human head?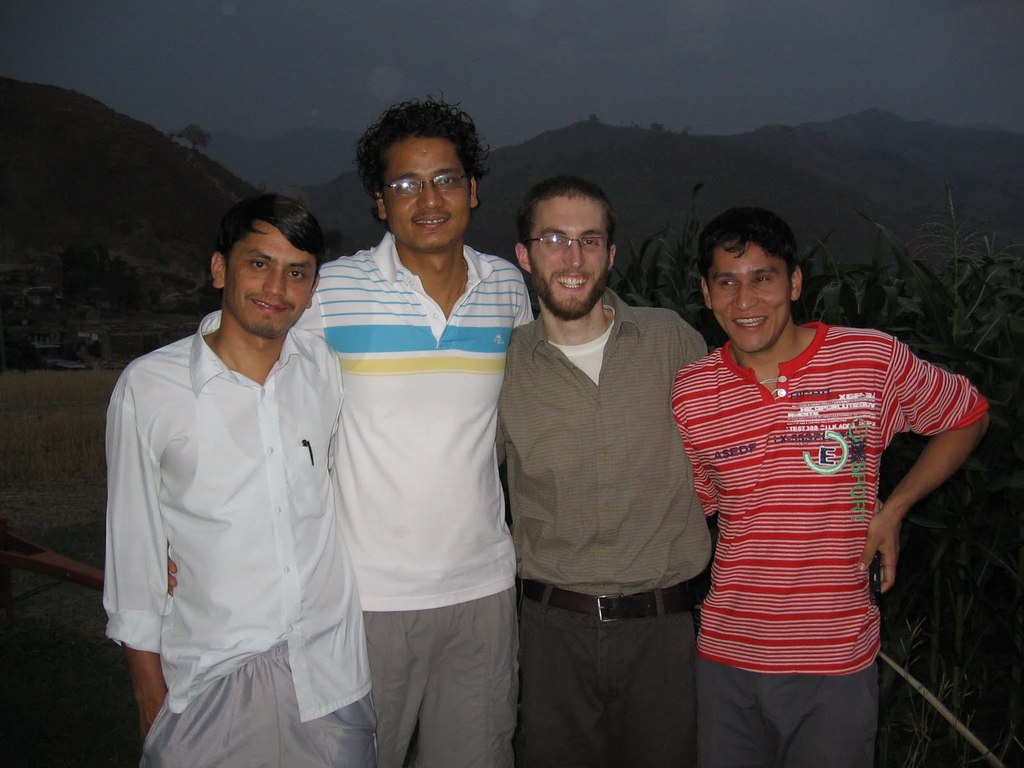
rect(358, 102, 485, 254)
